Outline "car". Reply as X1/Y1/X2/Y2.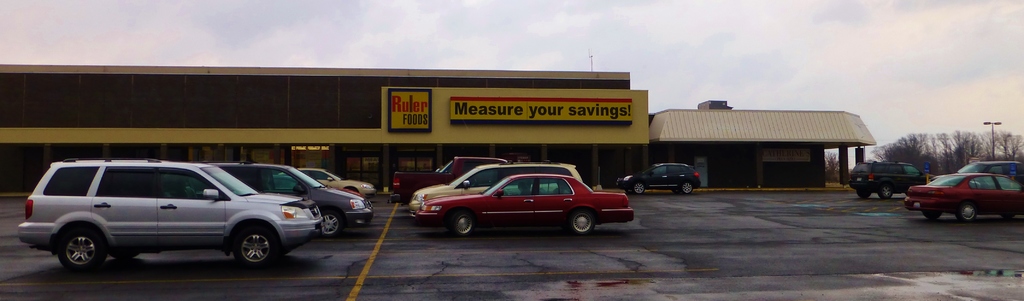
904/173/1023/219.
